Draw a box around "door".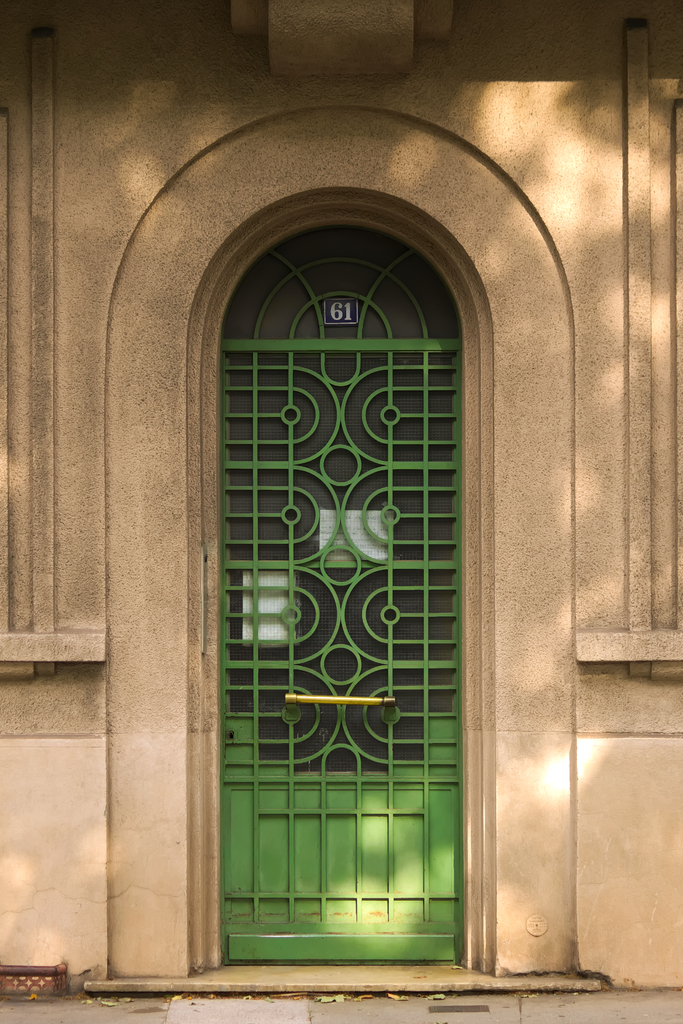
locate(217, 344, 470, 975).
